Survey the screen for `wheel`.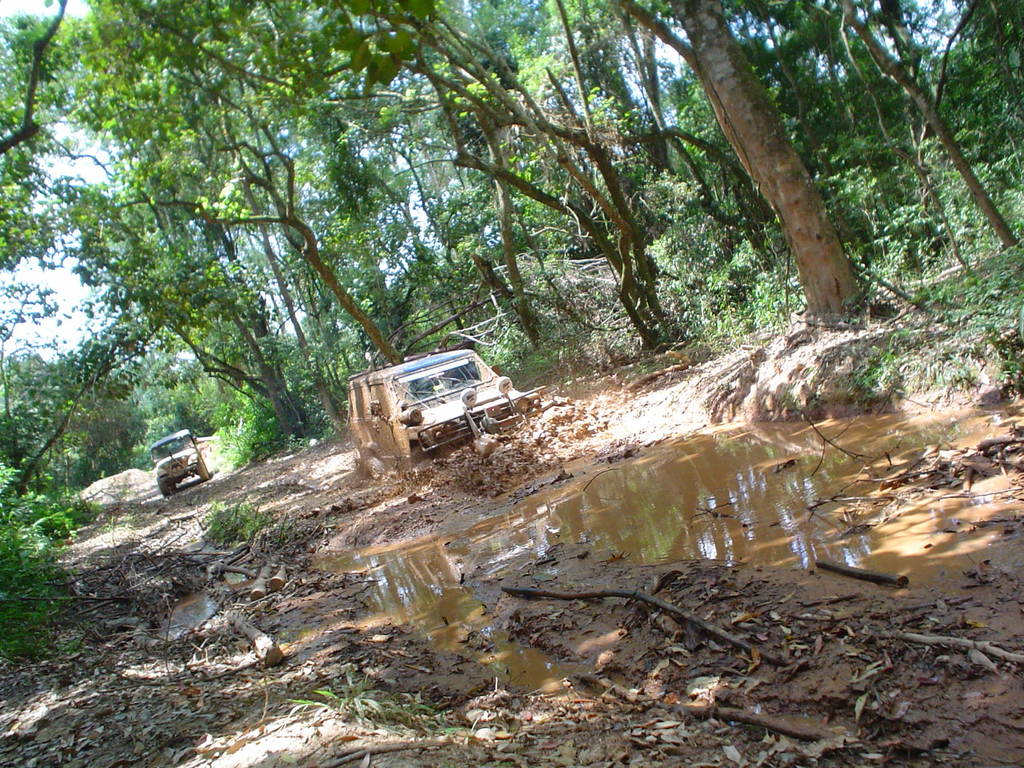
Survey found: [x1=154, y1=474, x2=168, y2=500].
